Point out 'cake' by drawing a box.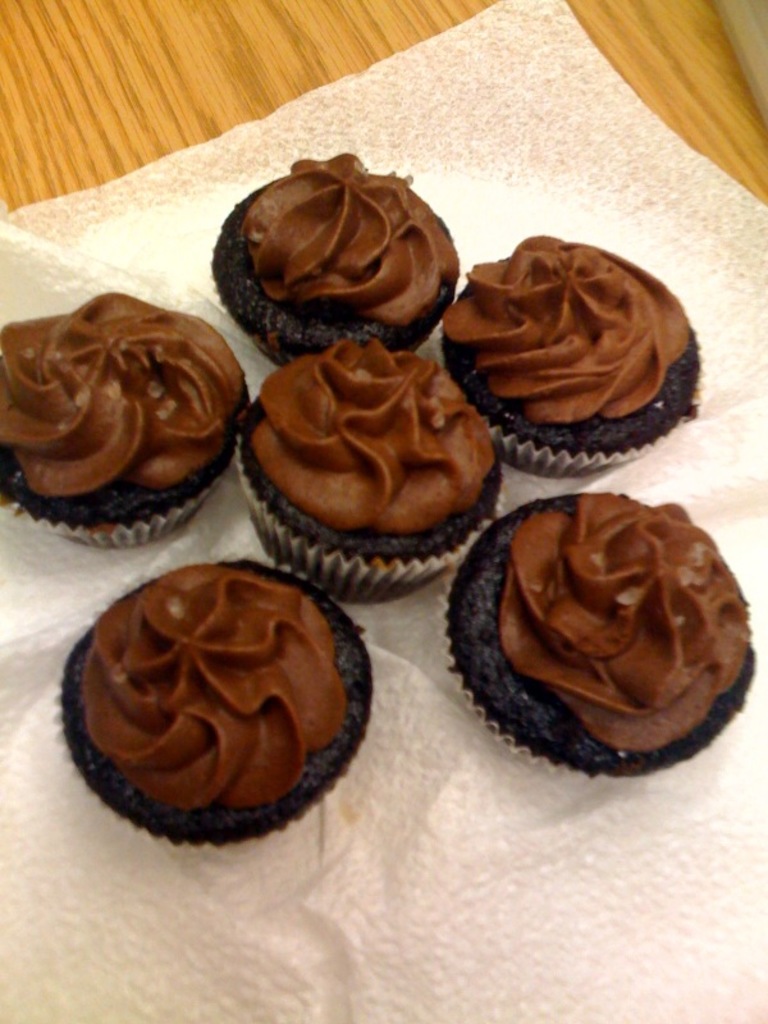
[left=445, top=492, right=758, bottom=778].
